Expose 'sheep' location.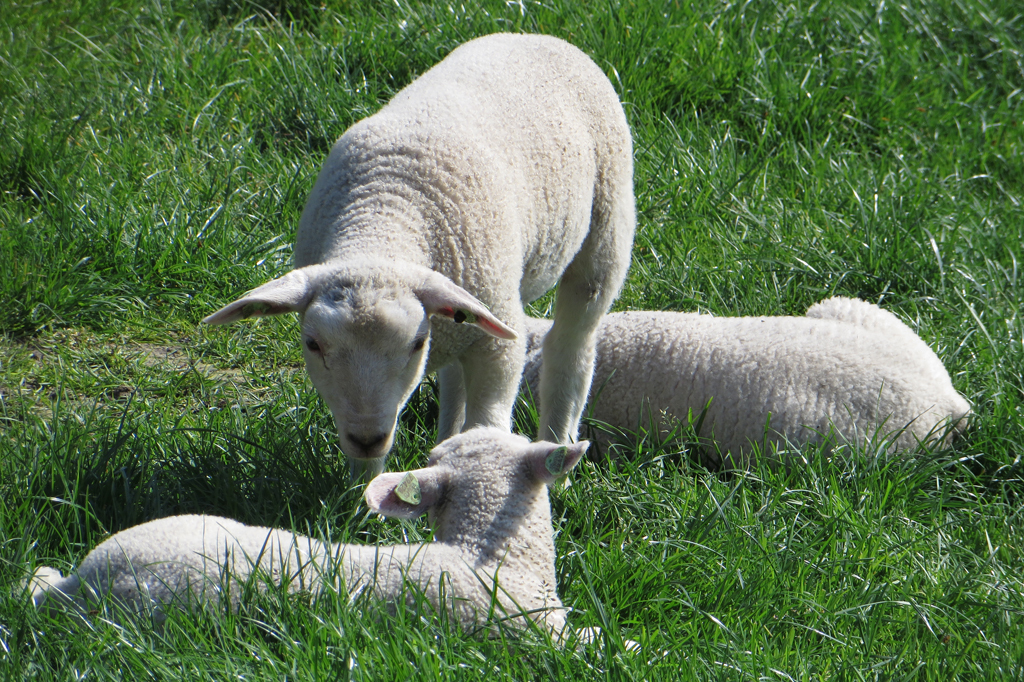
Exposed at bbox(200, 32, 636, 509).
